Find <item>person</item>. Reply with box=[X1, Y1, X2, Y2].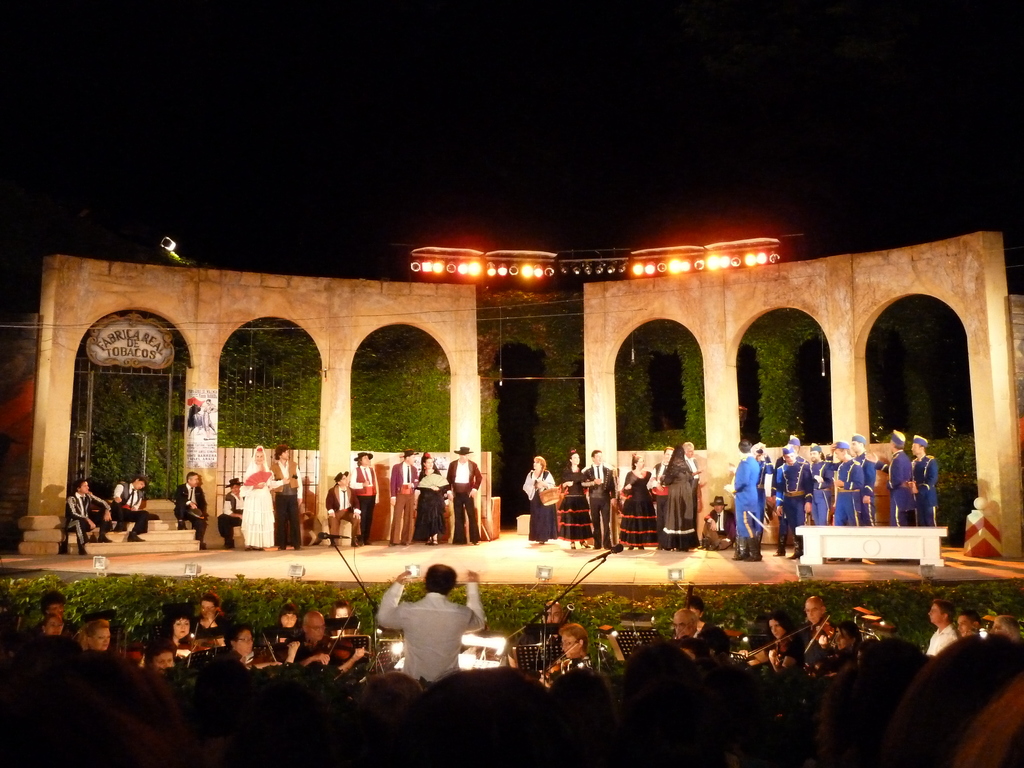
box=[108, 471, 148, 540].
